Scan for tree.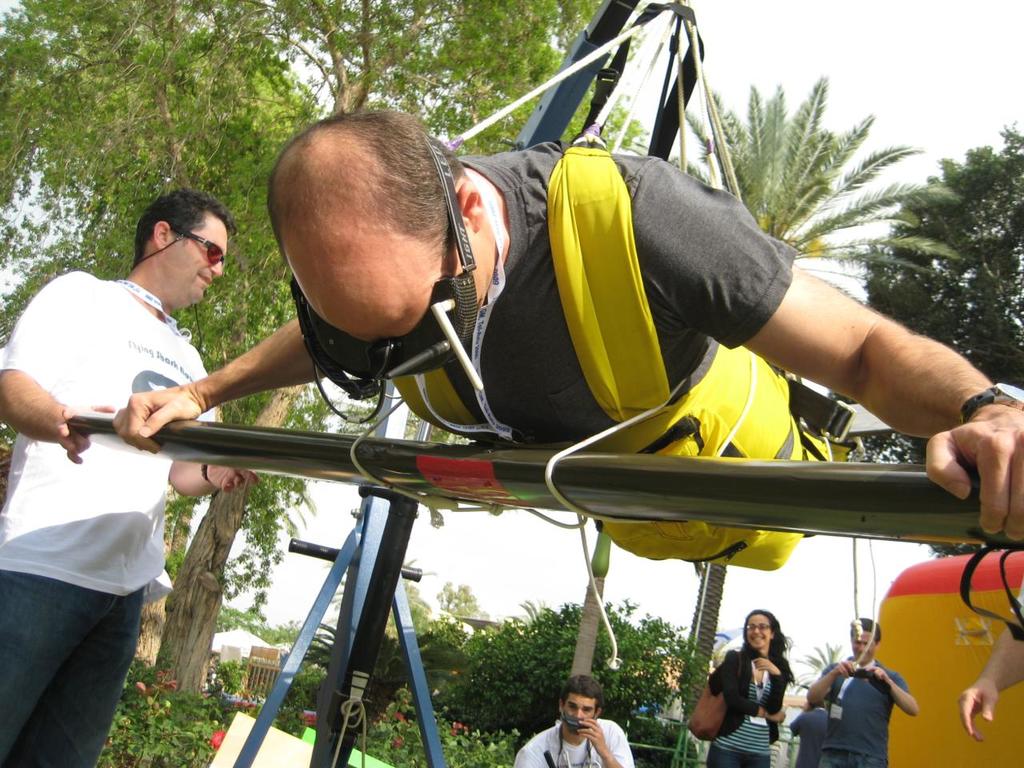
Scan result: rect(567, 73, 969, 675).
